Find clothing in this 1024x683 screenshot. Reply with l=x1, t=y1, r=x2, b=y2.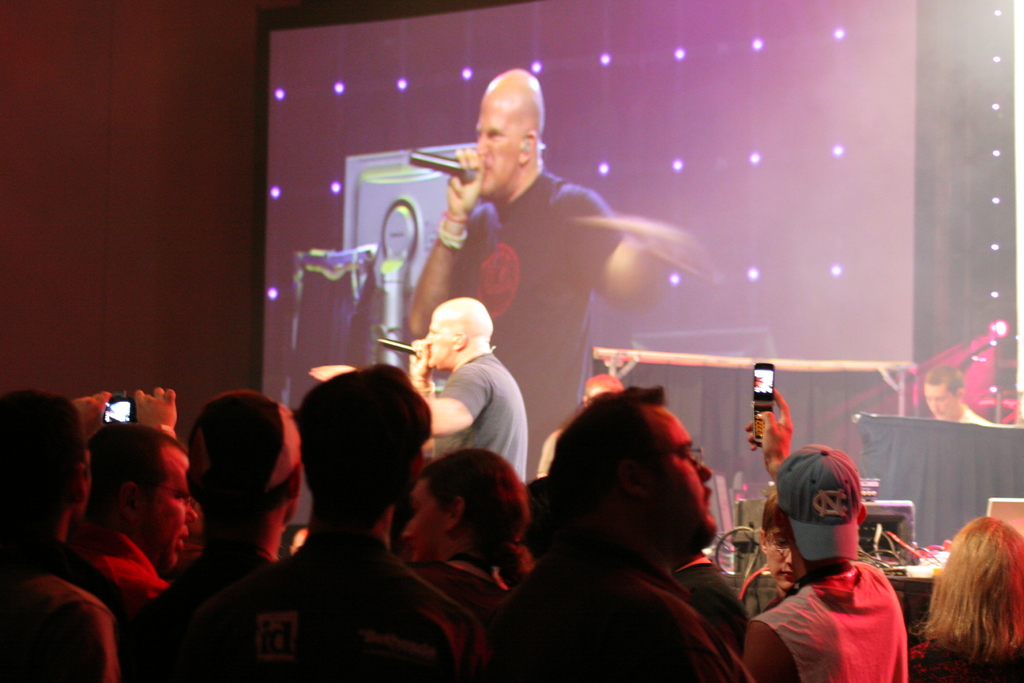
l=481, t=549, r=746, b=682.
